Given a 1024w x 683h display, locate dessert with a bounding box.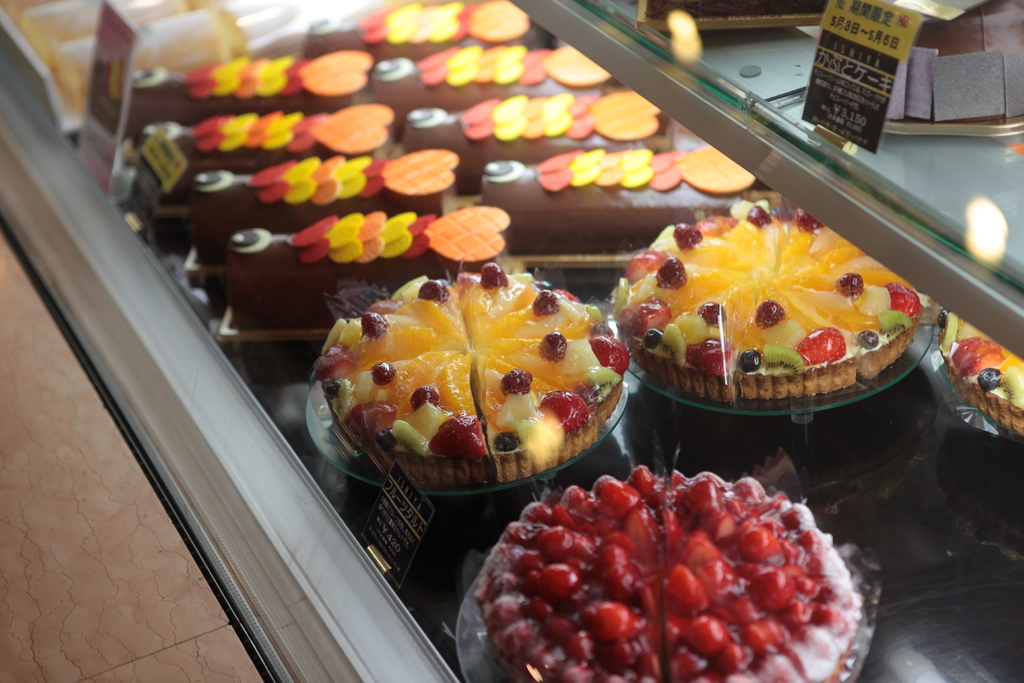
Located: Rect(133, 120, 392, 245).
